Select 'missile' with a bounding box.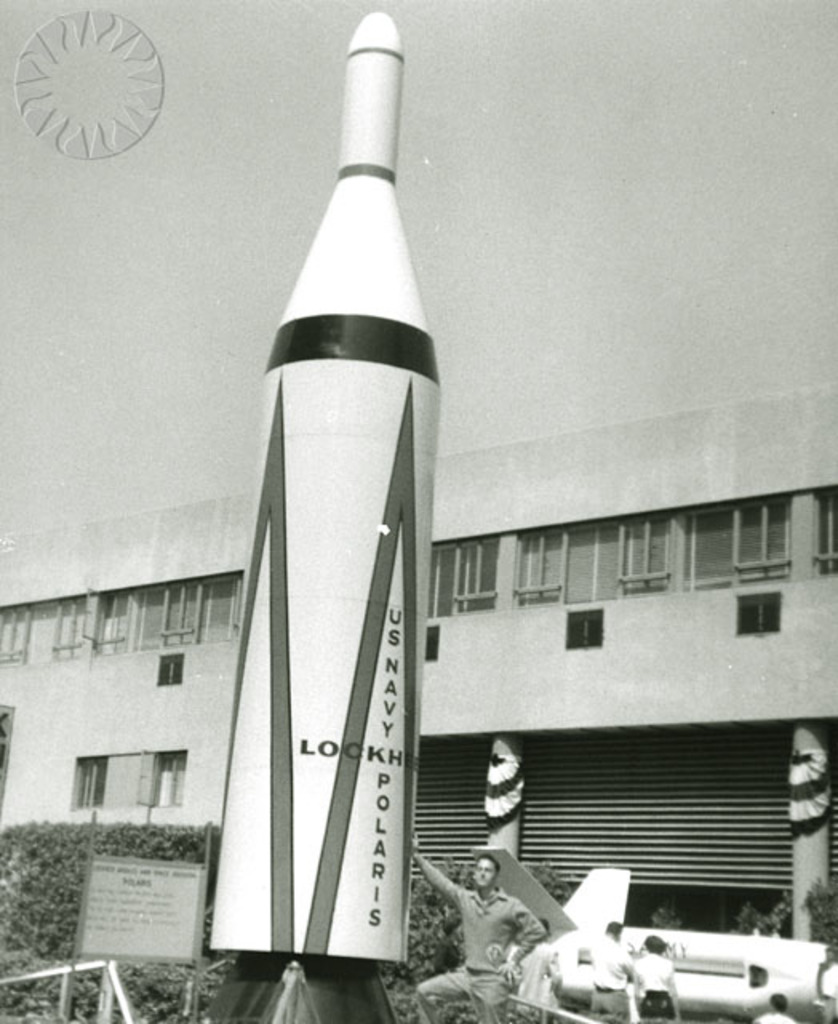
detection(162, 0, 505, 1023).
